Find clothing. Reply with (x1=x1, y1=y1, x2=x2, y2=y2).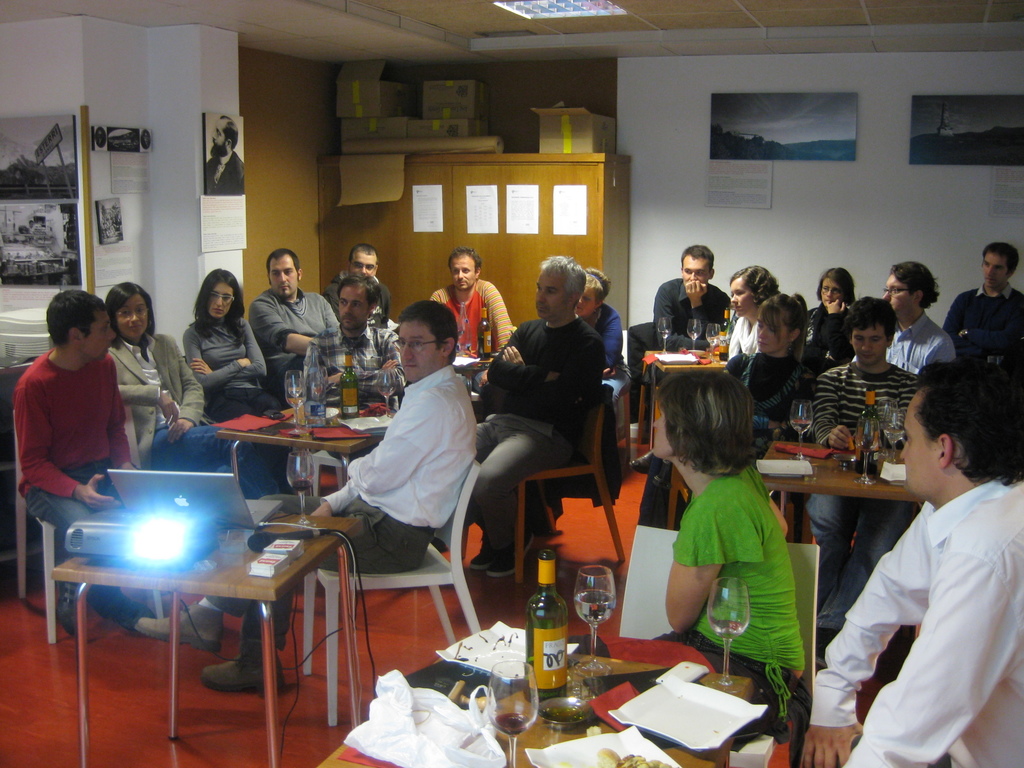
(x1=308, y1=324, x2=399, y2=408).
